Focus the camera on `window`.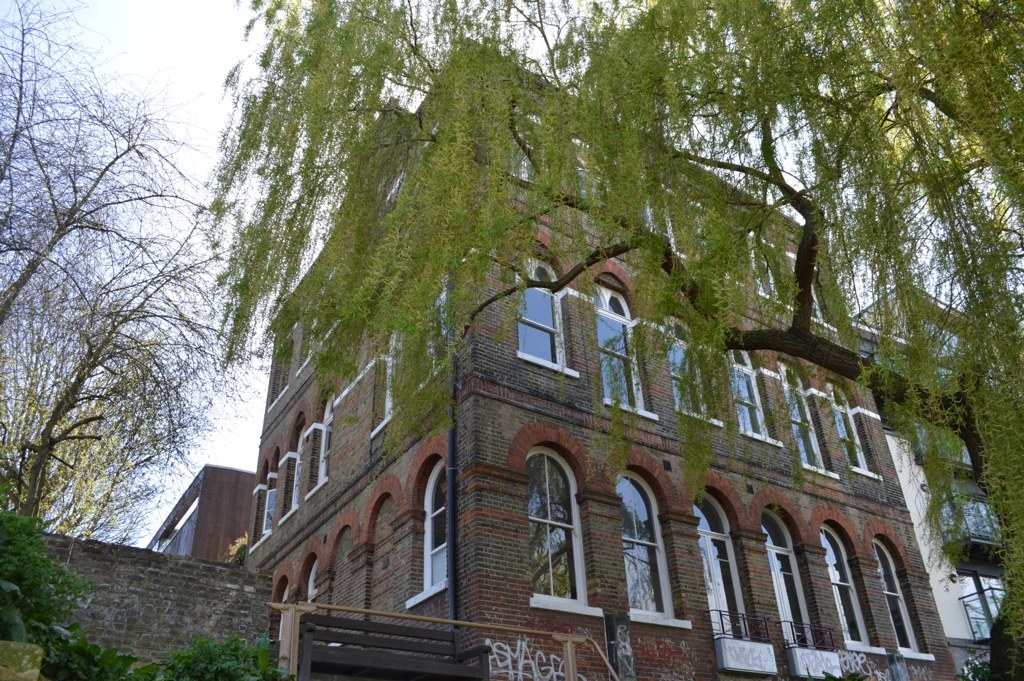
Focus region: (x1=942, y1=488, x2=997, y2=543).
